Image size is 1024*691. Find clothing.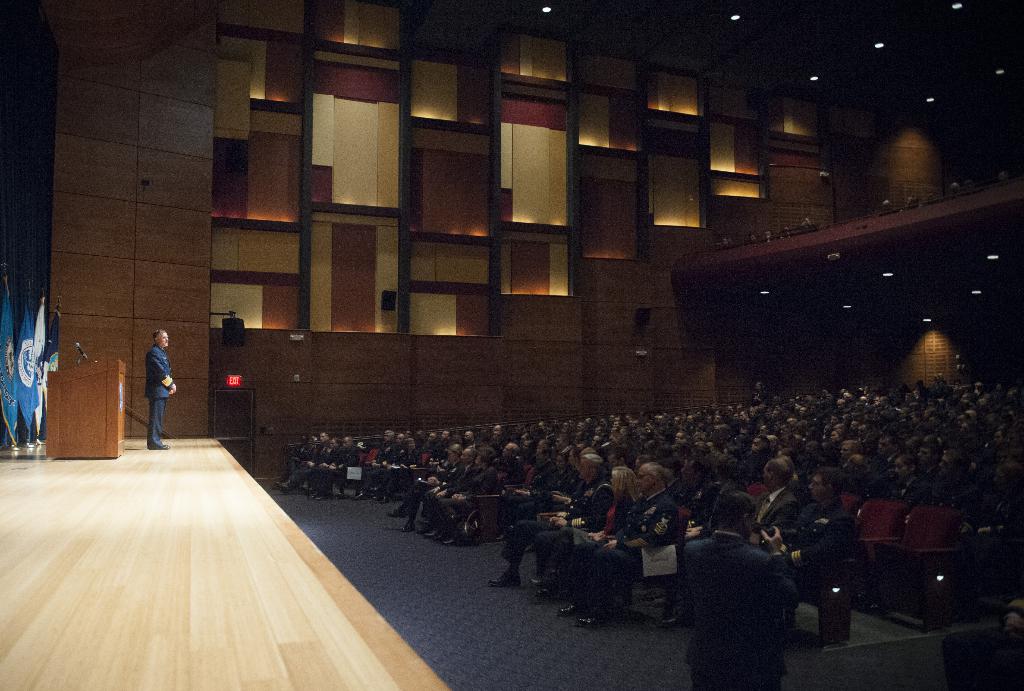
x1=756, y1=492, x2=818, y2=538.
